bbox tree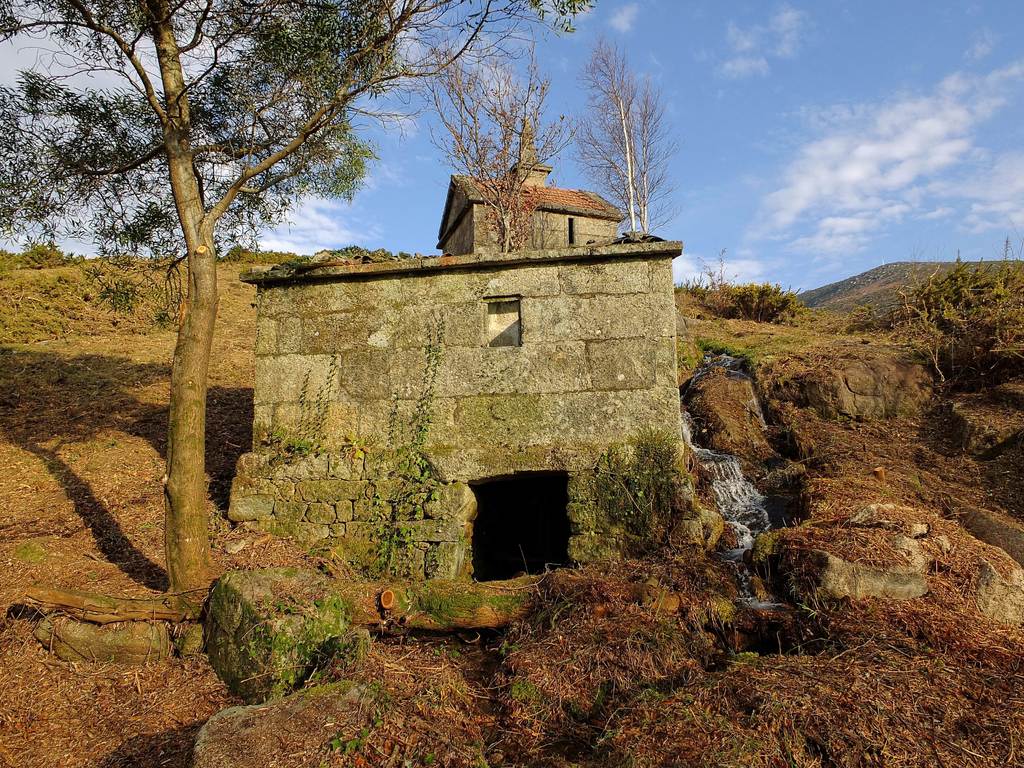
[left=570, top=51, right=689, bottom=239]
